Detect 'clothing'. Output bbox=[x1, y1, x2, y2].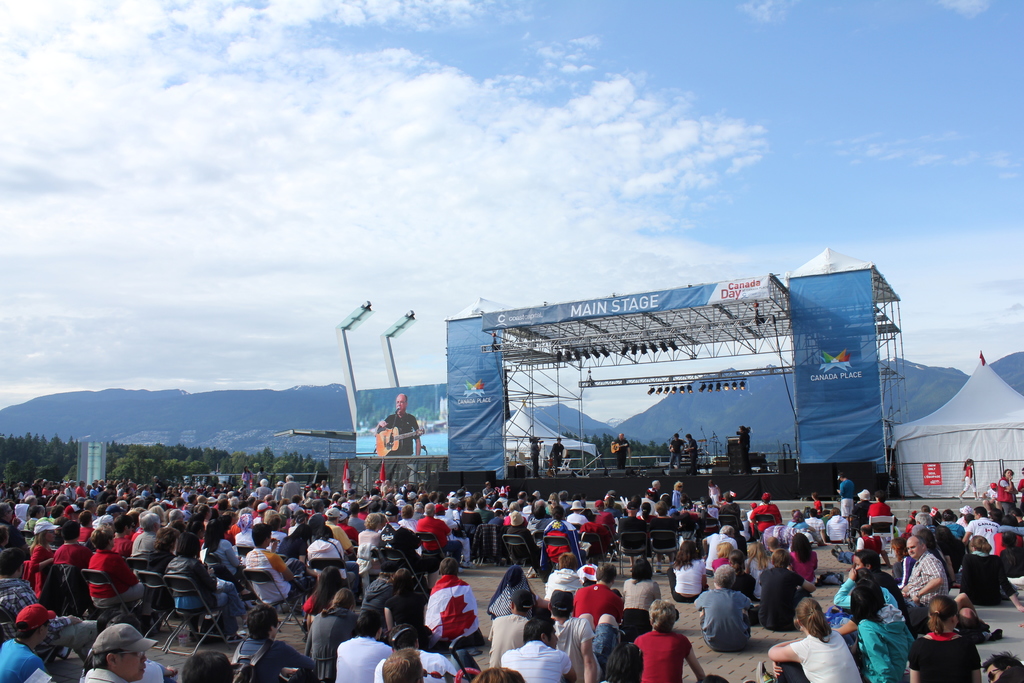
bbox=[828, 514, 847, 540].
